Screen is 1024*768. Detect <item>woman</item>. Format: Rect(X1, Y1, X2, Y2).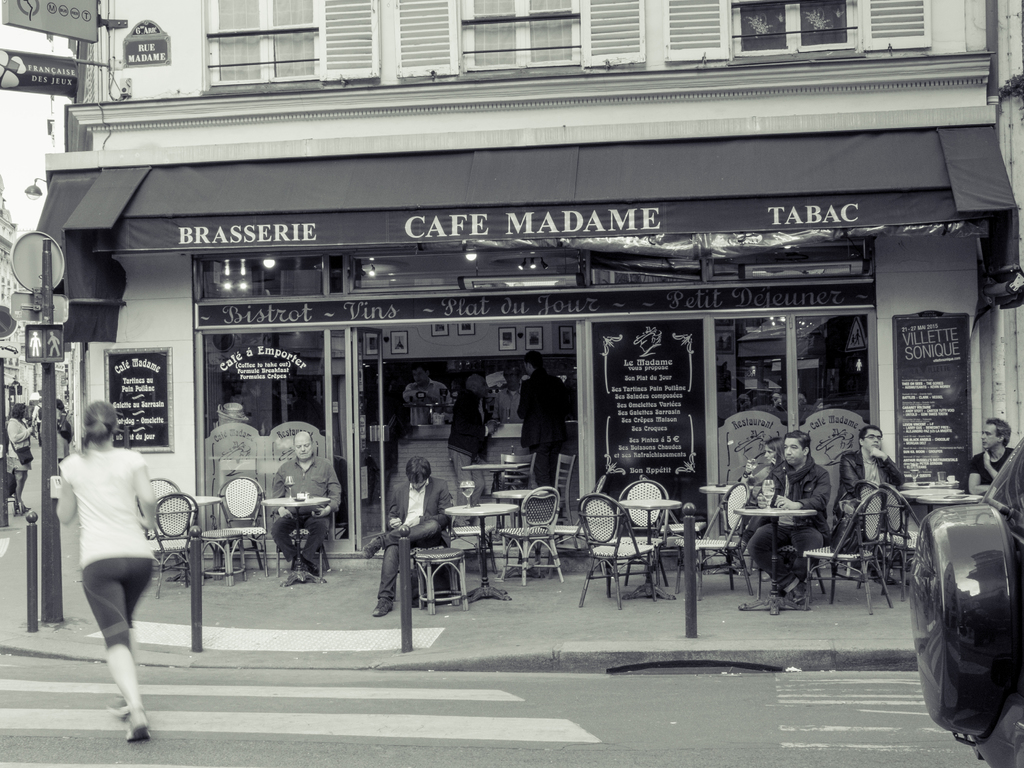
Rect(44, 388, 163, 740).
